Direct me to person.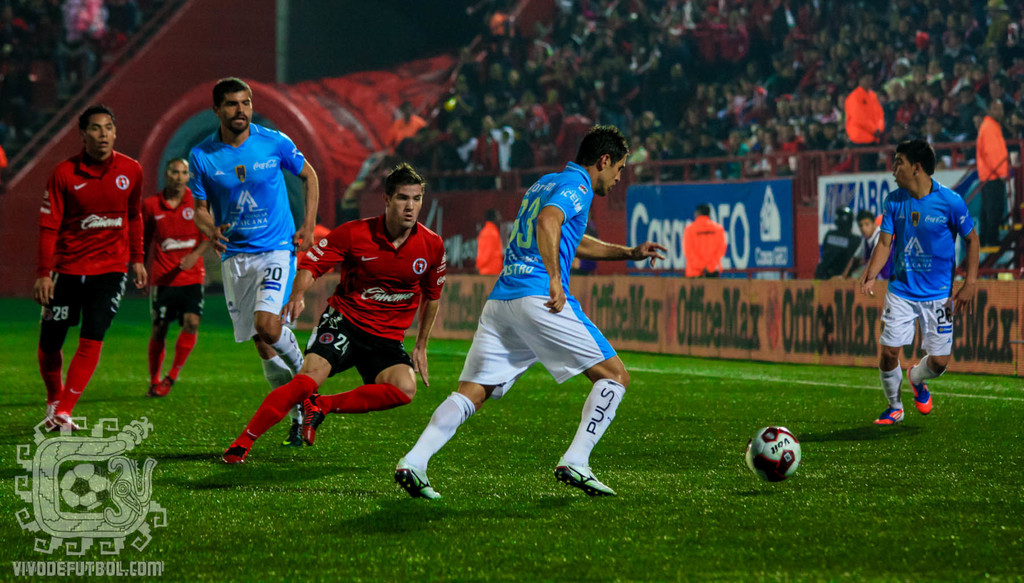
Direction: [x1=841, y1=75, x2=888, y2=177].
